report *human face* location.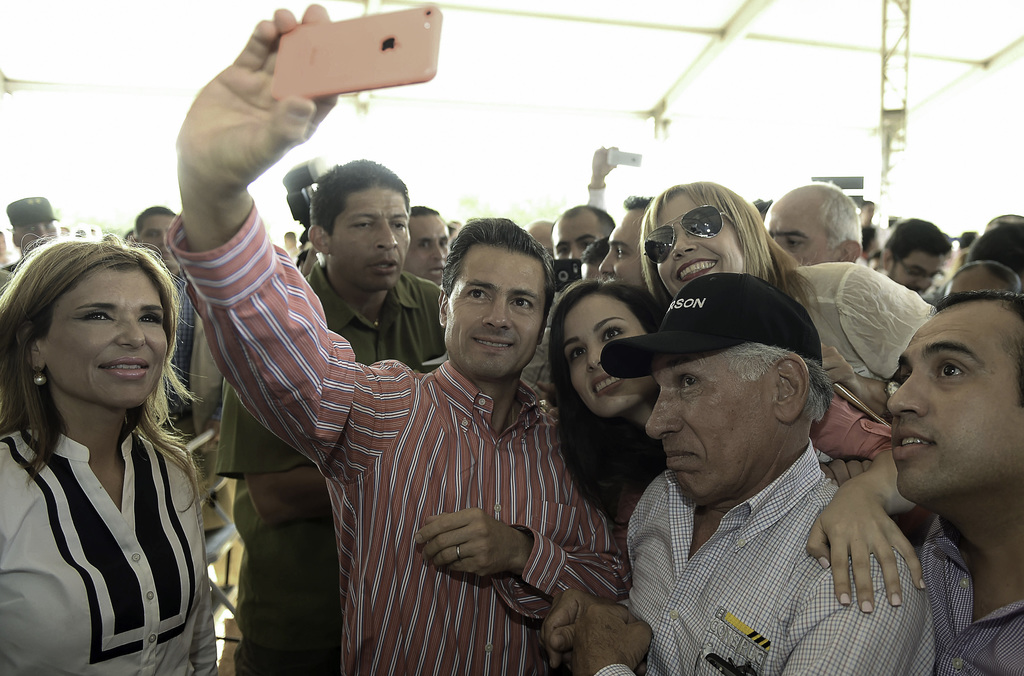
Report: <box>643,360,764,499</box>.
